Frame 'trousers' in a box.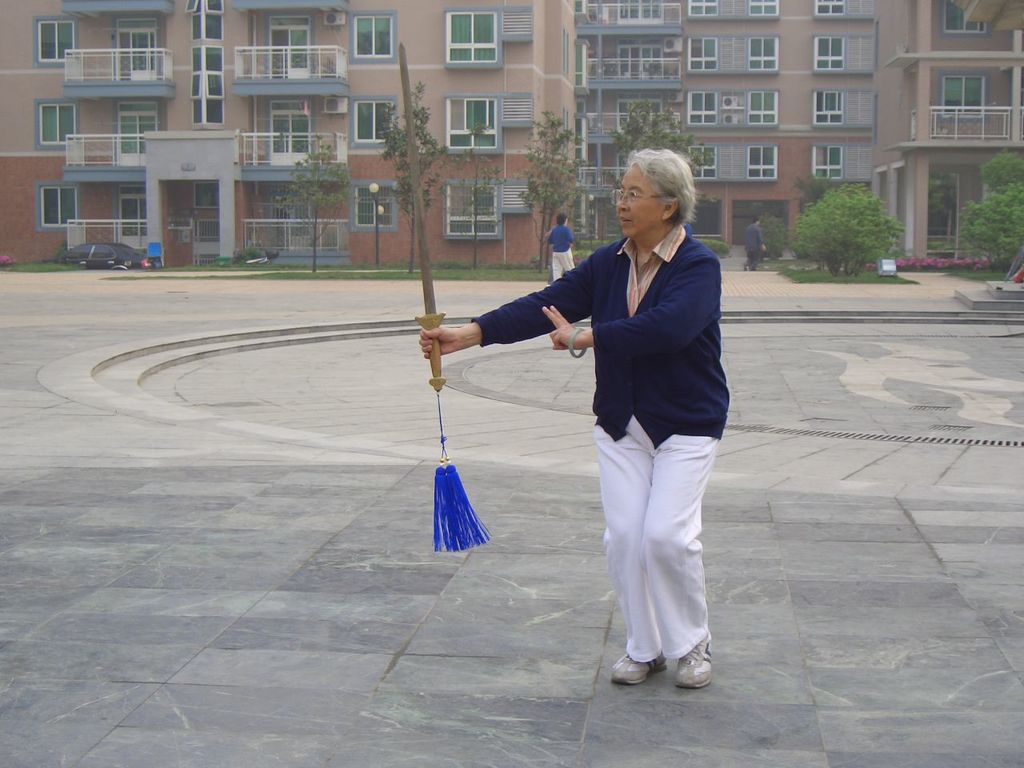
(left=589, top=413, right=715, bottom=666).
